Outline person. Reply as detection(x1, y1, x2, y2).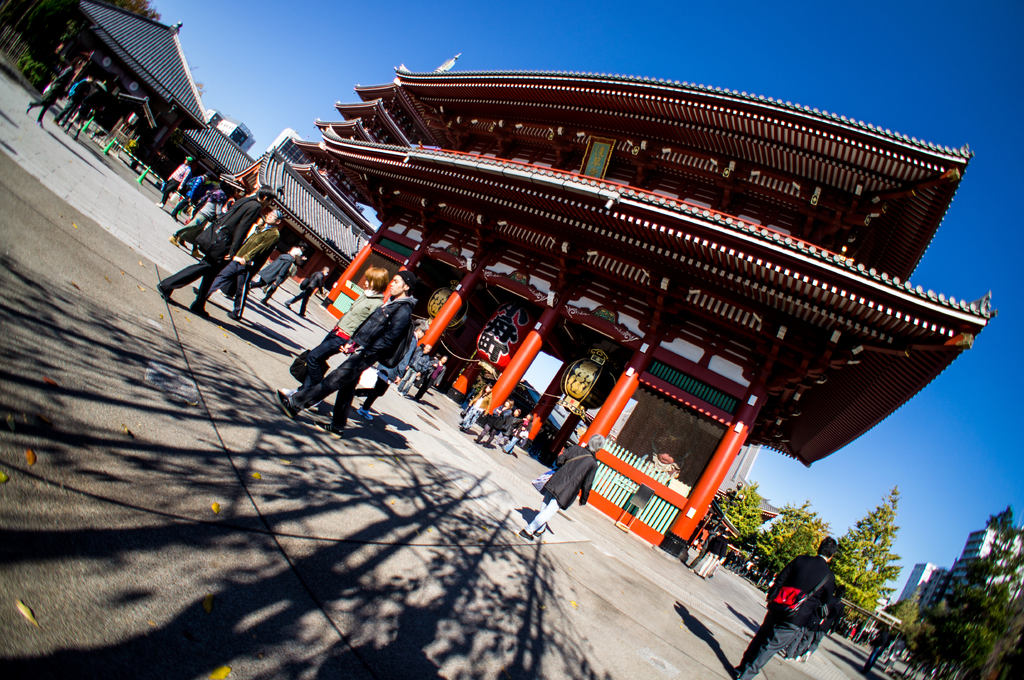
detection(50, 77, 95, 134).
